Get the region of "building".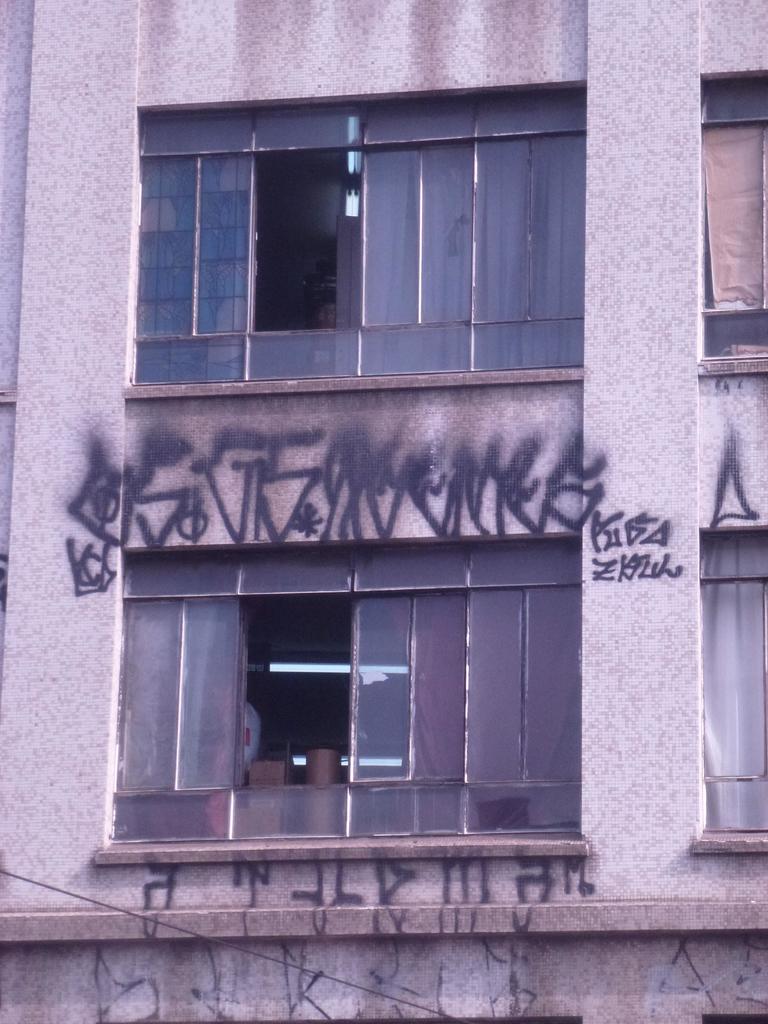
6 0 767 1023.
